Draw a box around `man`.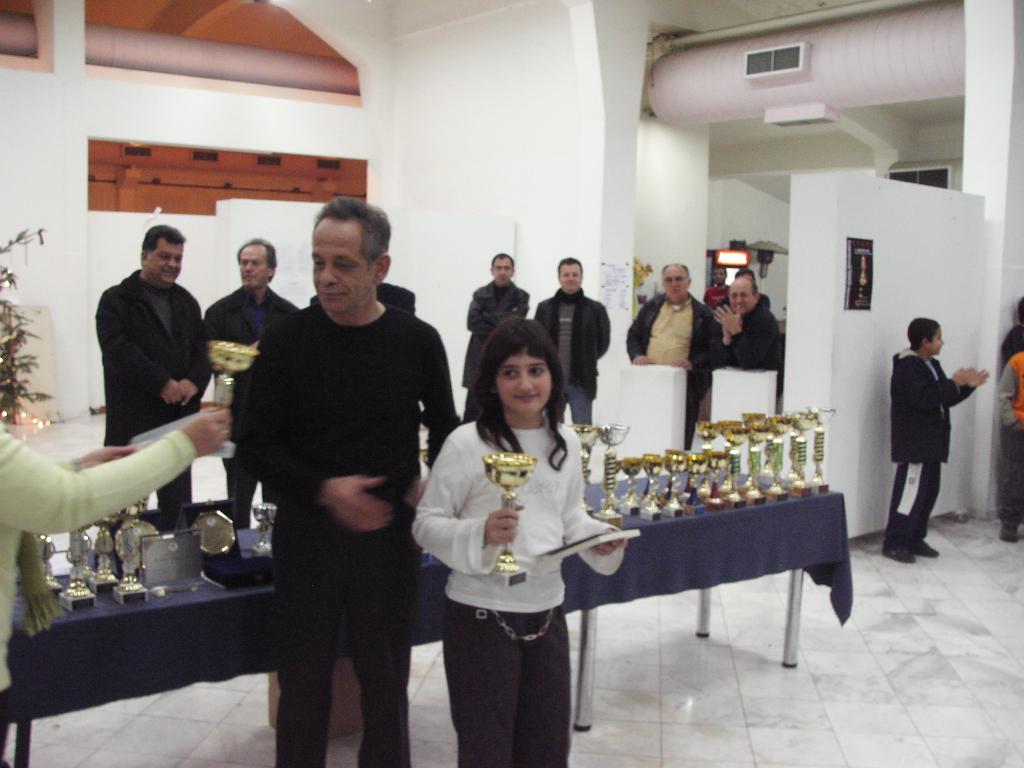
select_region(92, 222, 212, 534).
